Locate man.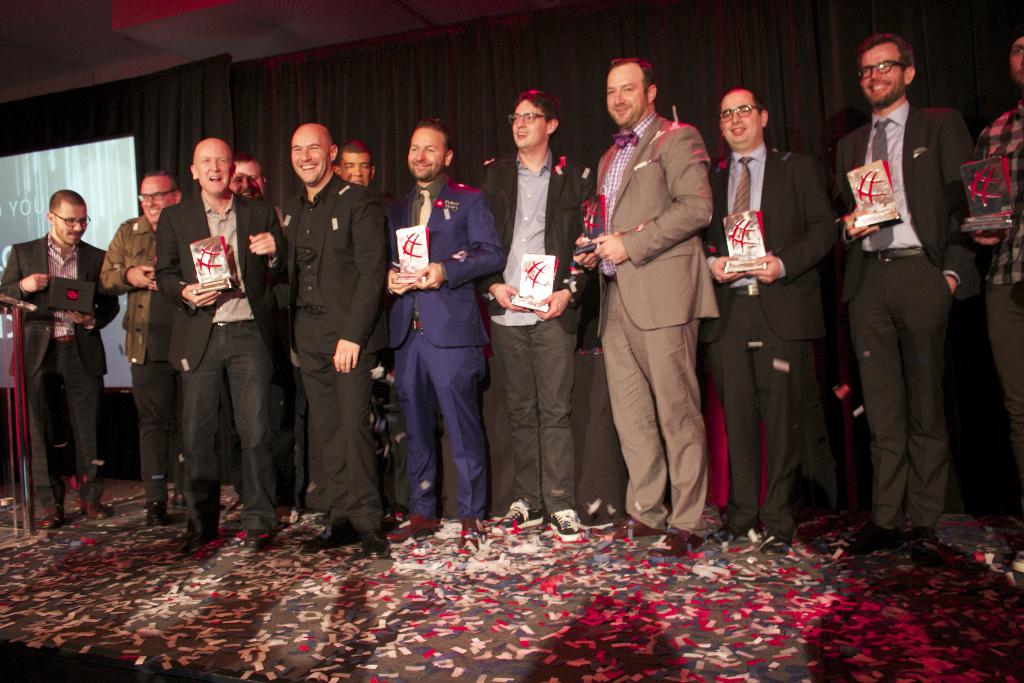
Bounding box: locate(967, 28, 1023, 573).
